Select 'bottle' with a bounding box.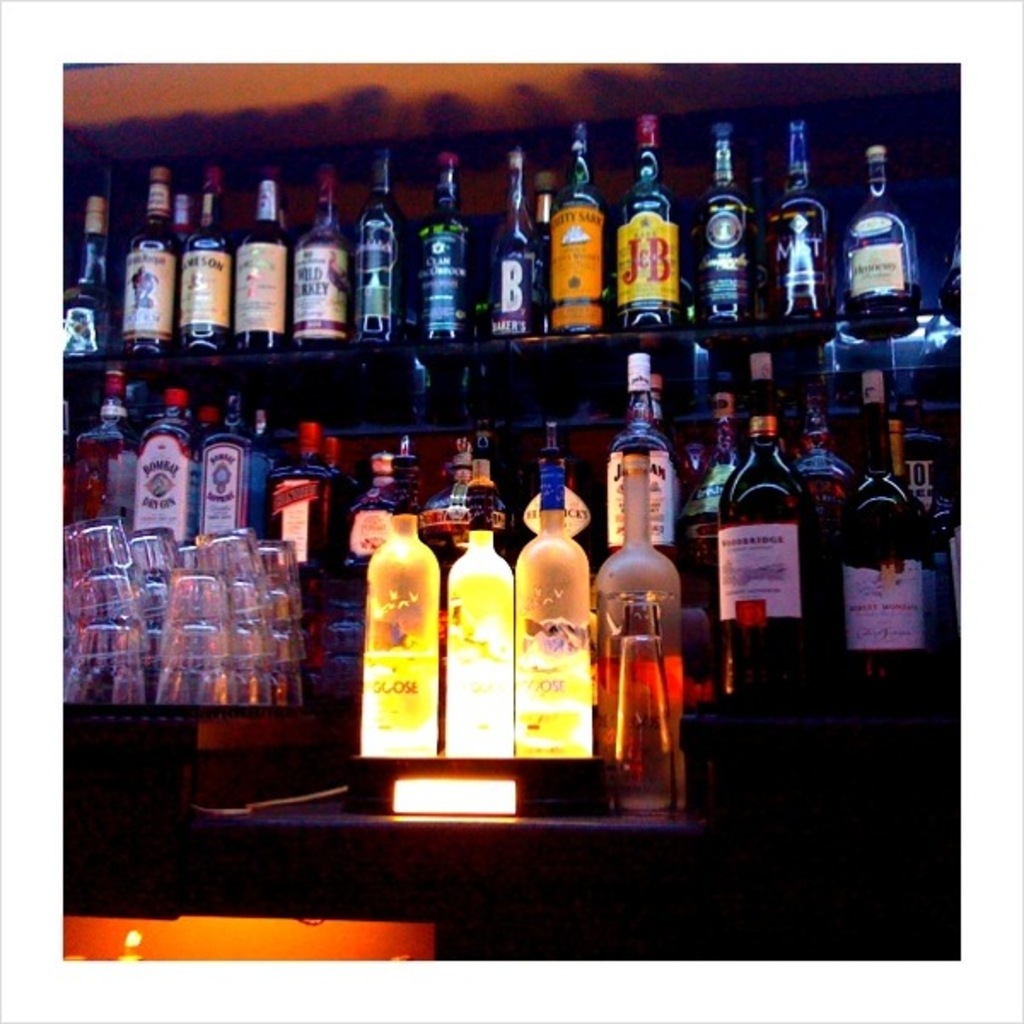
686 116 758 323.
